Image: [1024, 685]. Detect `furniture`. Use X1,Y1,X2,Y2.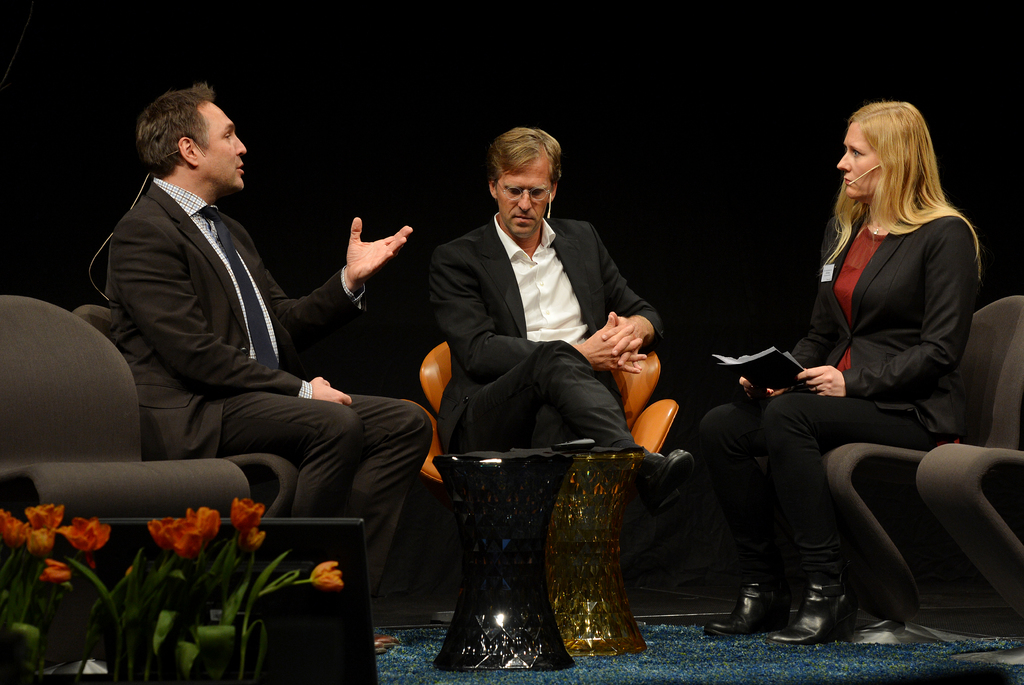
545,447,647,654.
